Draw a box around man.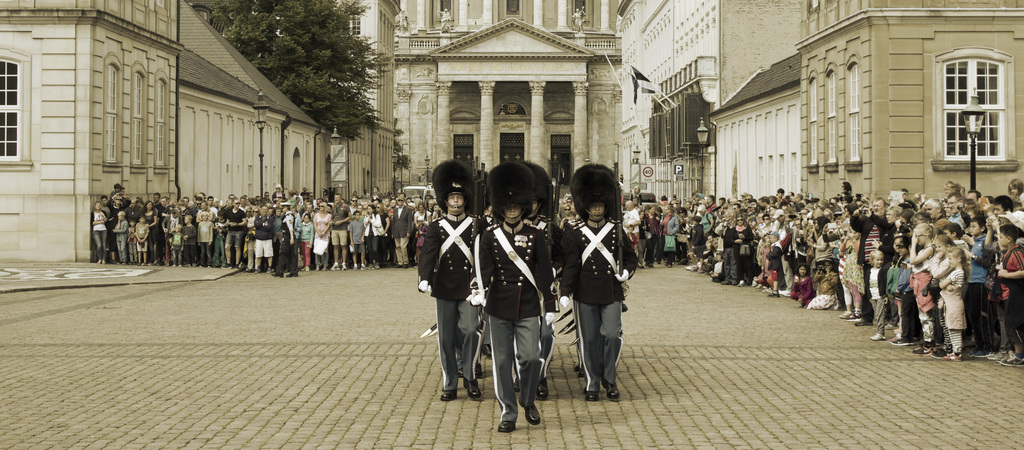
<region>707, 193, 719, 214</region>.
